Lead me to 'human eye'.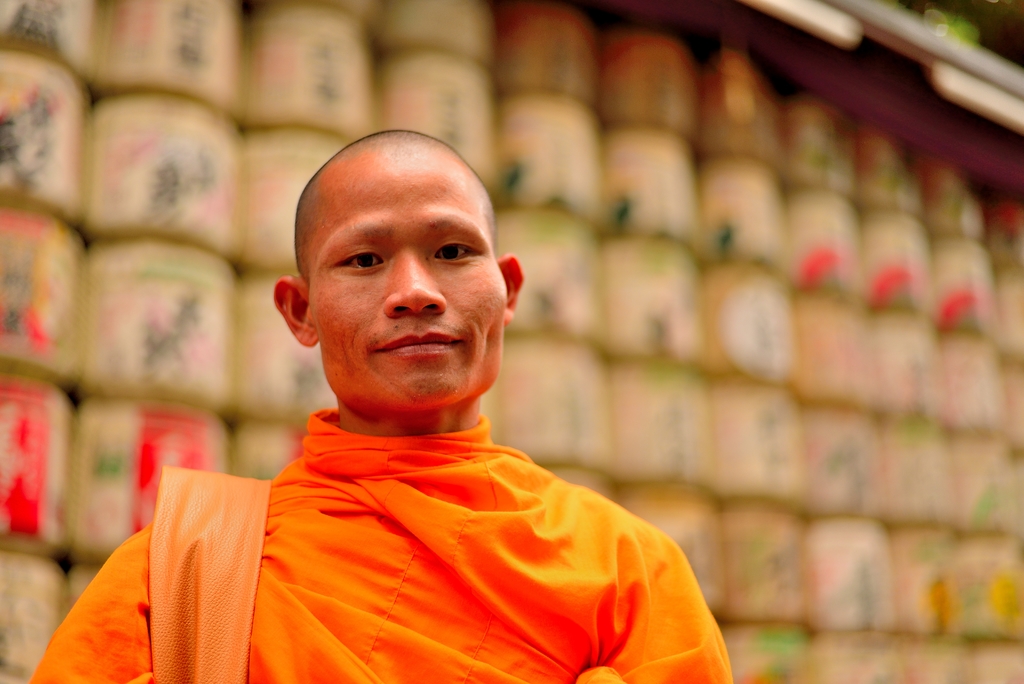
Lead to rect(329, 247, 383, 276).
